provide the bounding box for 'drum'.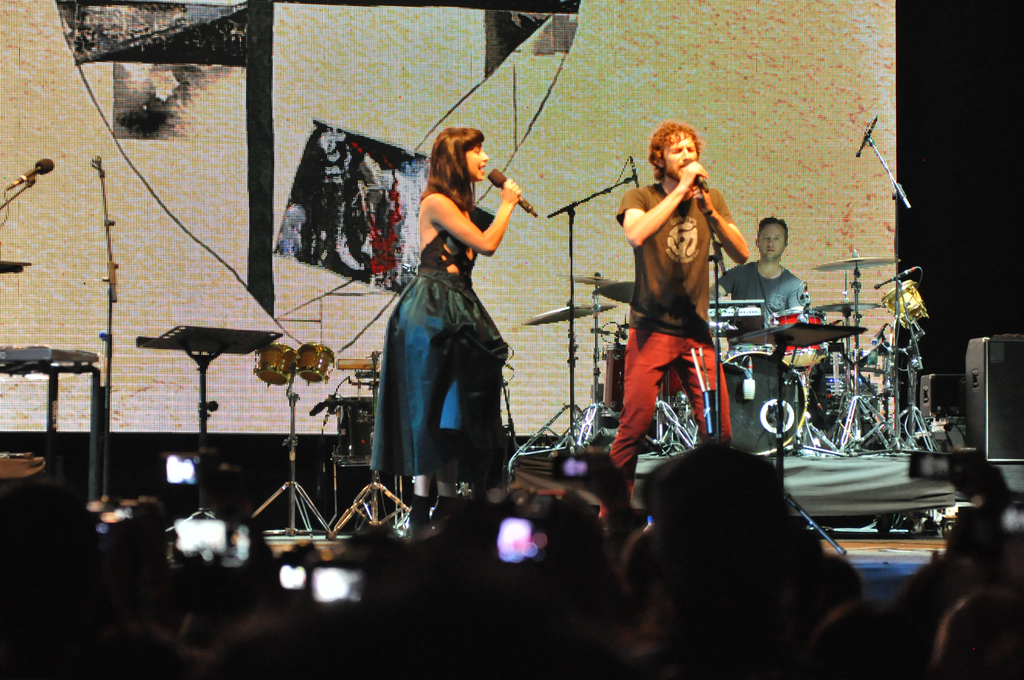
(left=767, top=306, right=828, bottom=370).
